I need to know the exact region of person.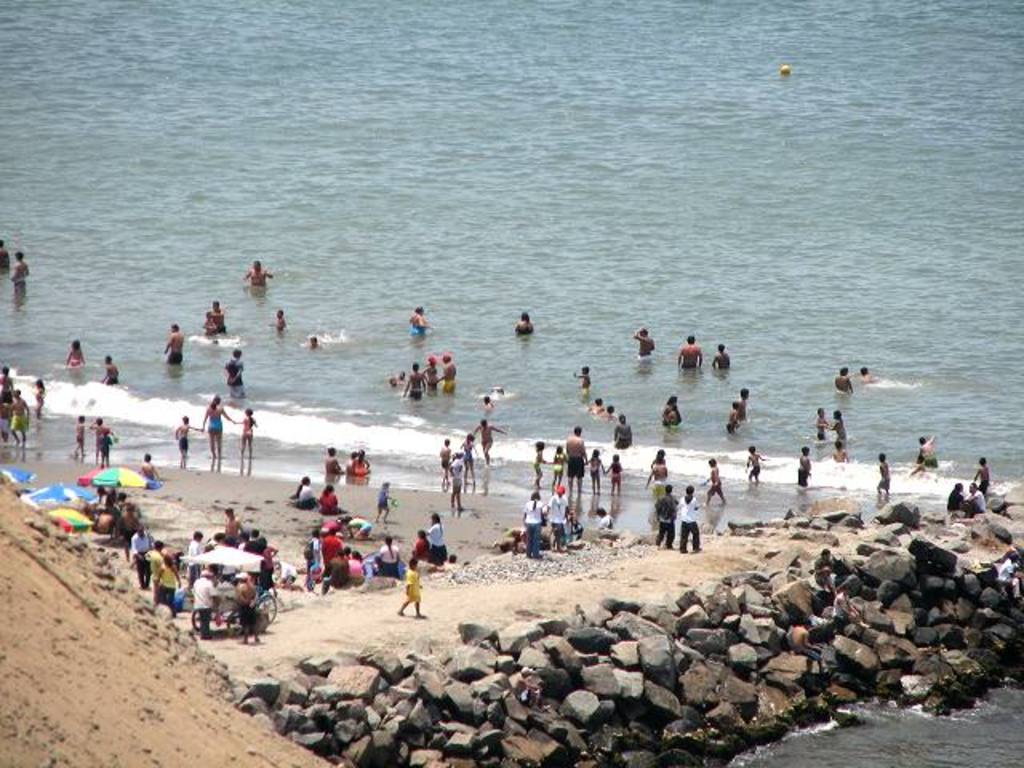
Region: (left=813, top=550, right=842, bottom=590).
